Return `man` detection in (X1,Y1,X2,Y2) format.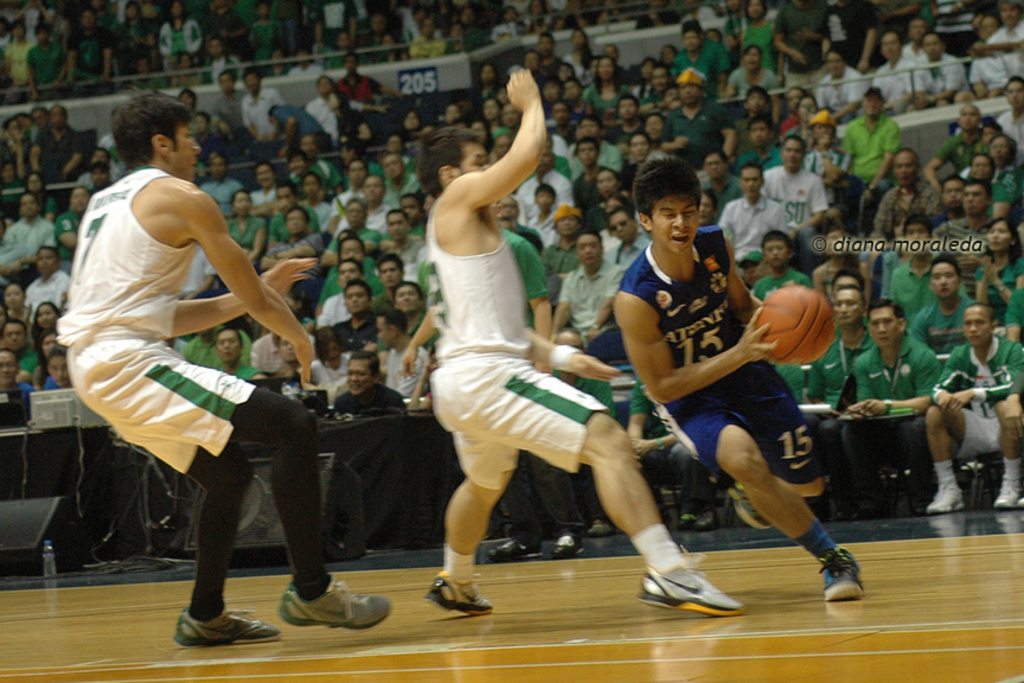
(250,161,280,203).
